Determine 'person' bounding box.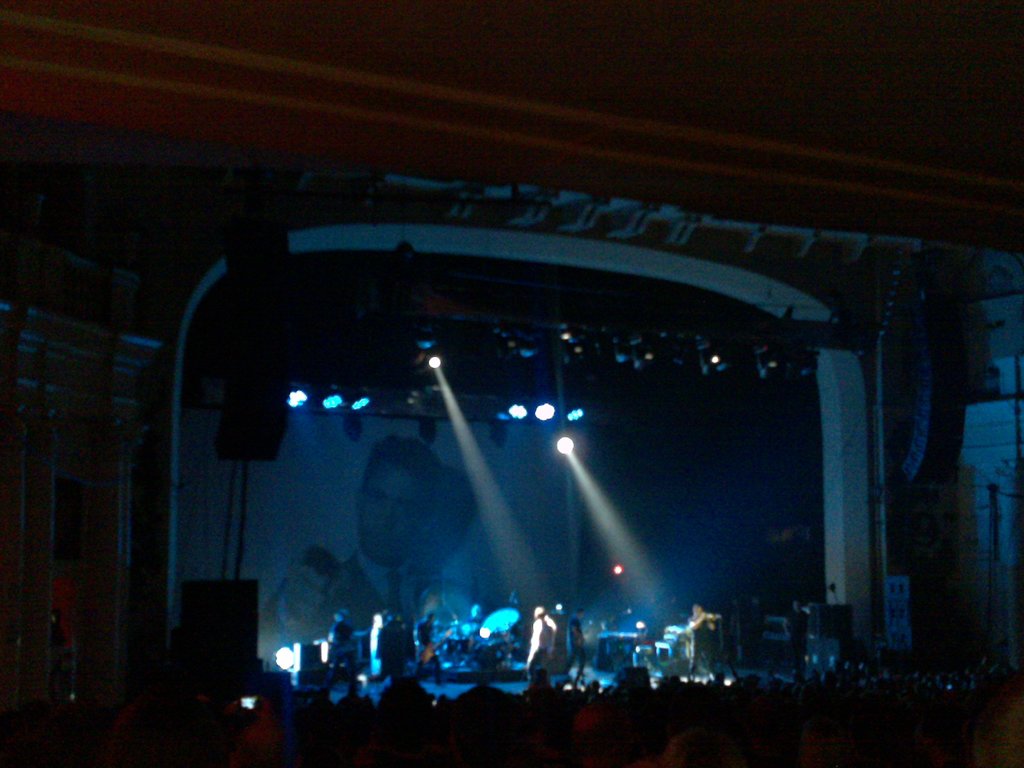
Determined: bbox=[524, 607, 558, 685].
